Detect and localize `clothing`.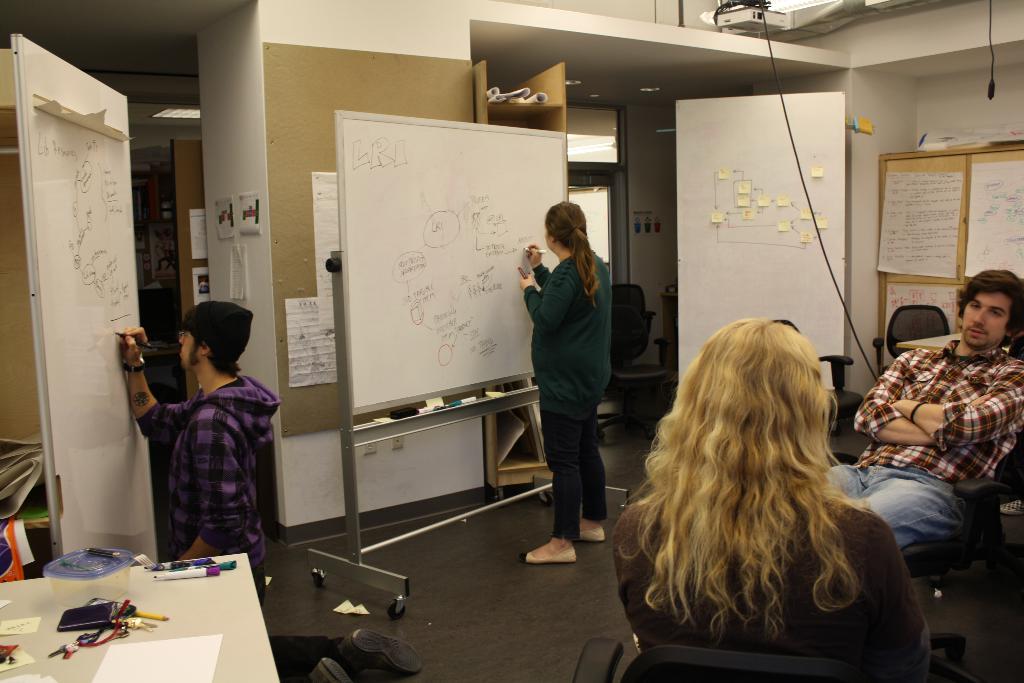
Localized at (609, 482, 935, 682).
